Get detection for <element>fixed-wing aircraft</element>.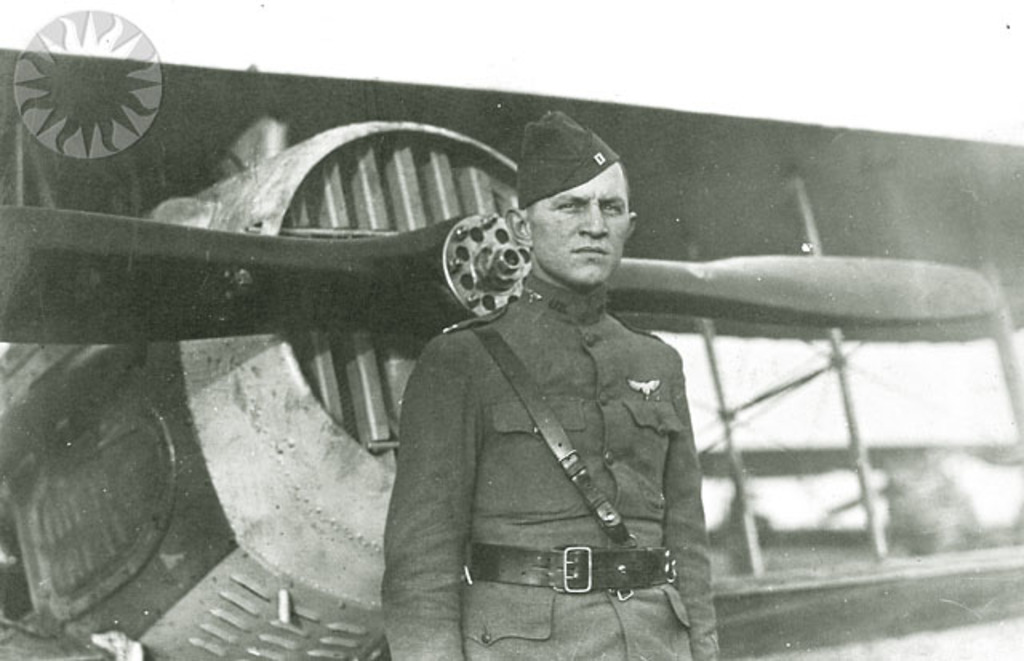
Detection: pyautogui.locateOnScreen(0, 99, 1011, 659).
